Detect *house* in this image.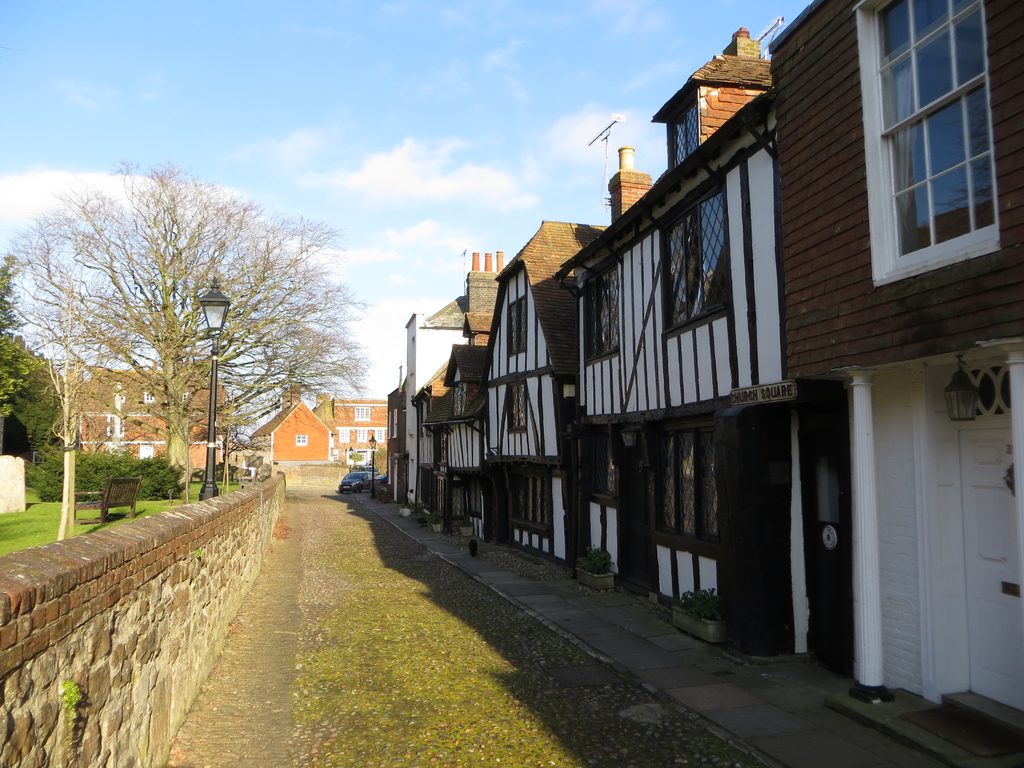
Detection: detection(237, 369, 384, 490).
